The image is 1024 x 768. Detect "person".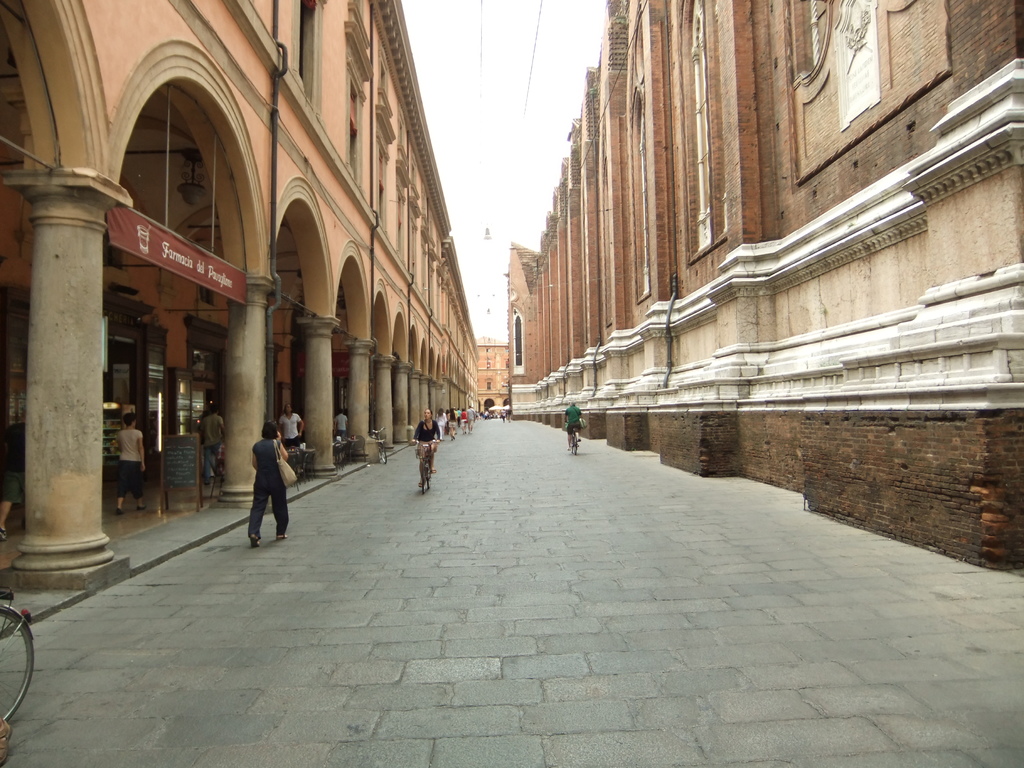
Detection: <bbox>564, 400, 584, 449</bbox>.
